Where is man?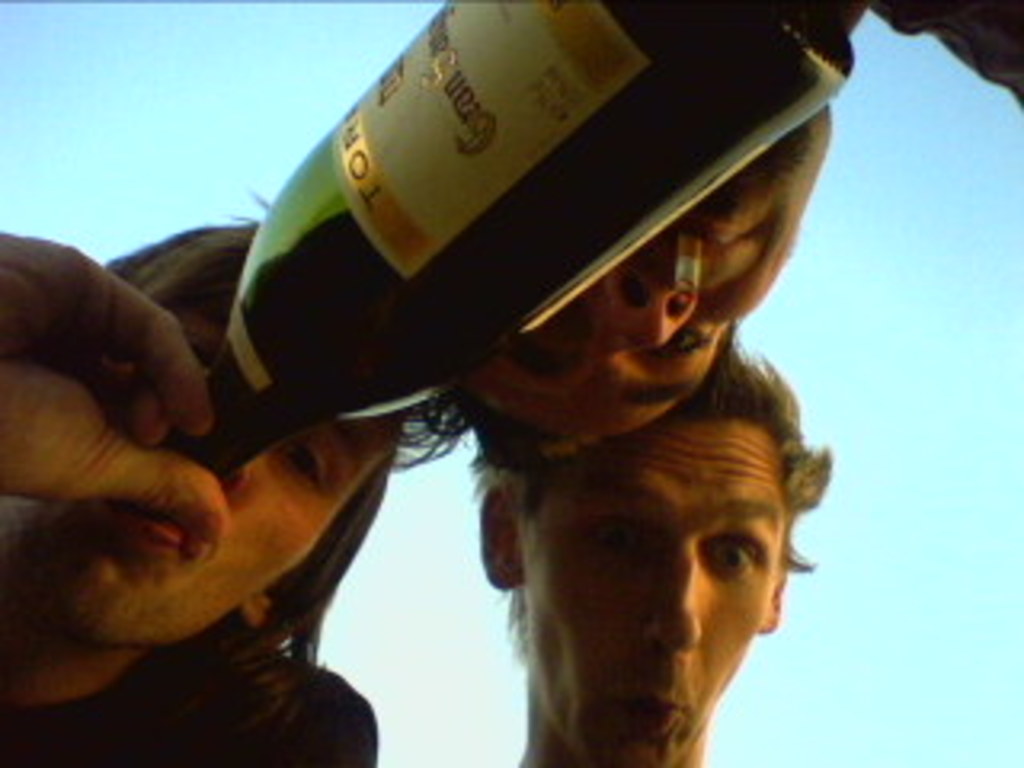
{"x1": 394, "y1": 0, "x2": 1021, "y2": 506}.
